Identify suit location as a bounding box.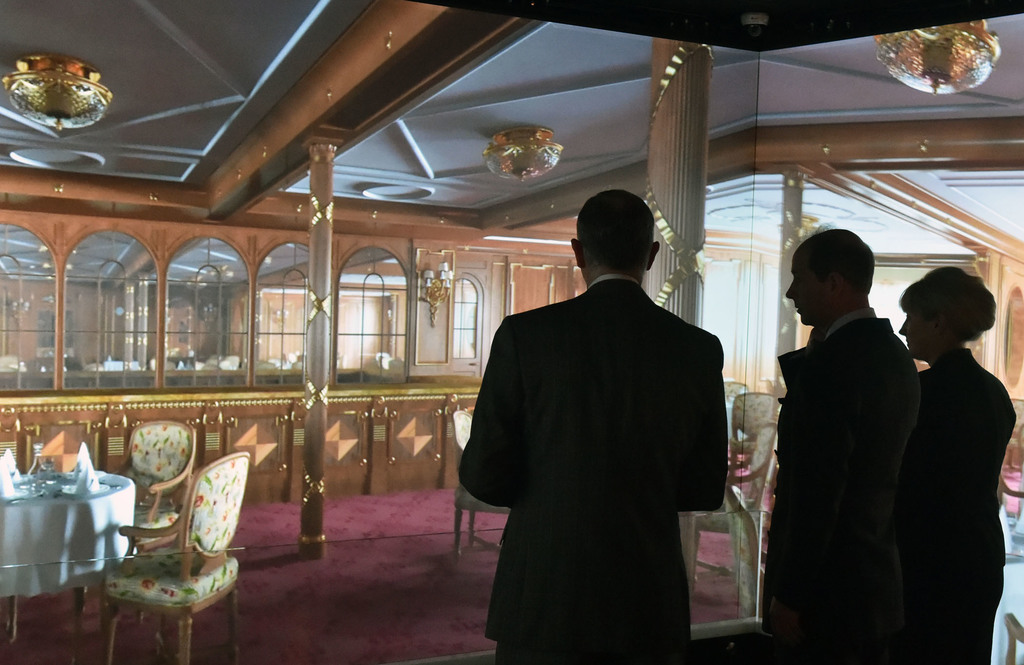
BBox(461, 213, 739, 649).
